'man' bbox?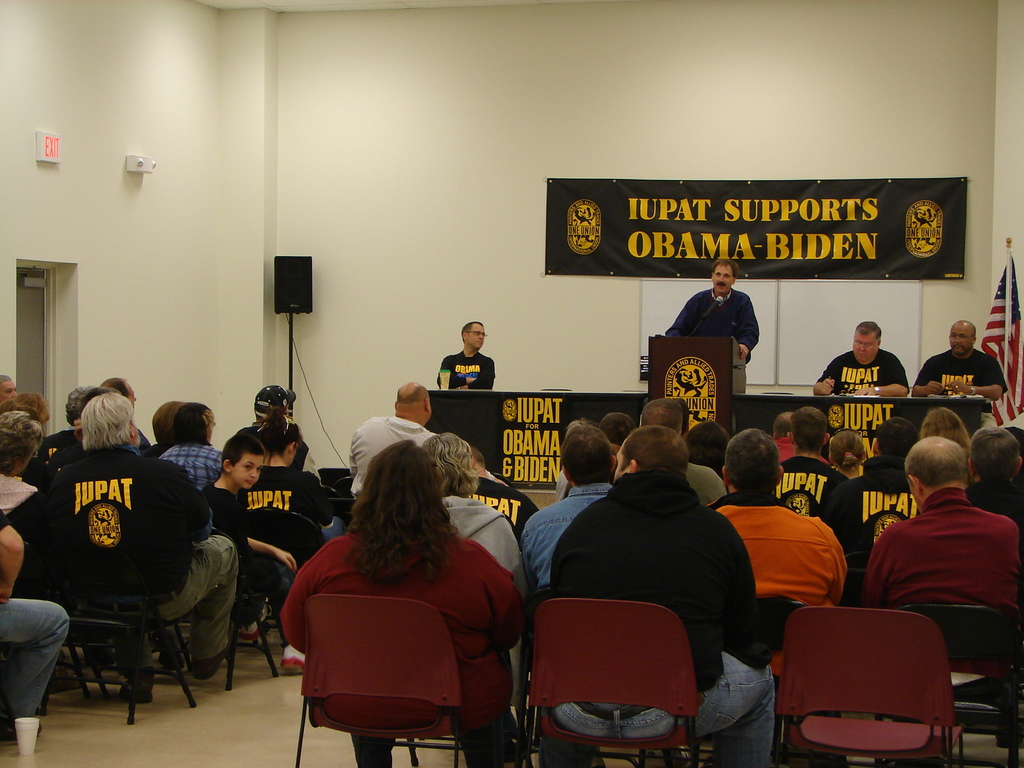
crop(525, 426, 616, 590)
